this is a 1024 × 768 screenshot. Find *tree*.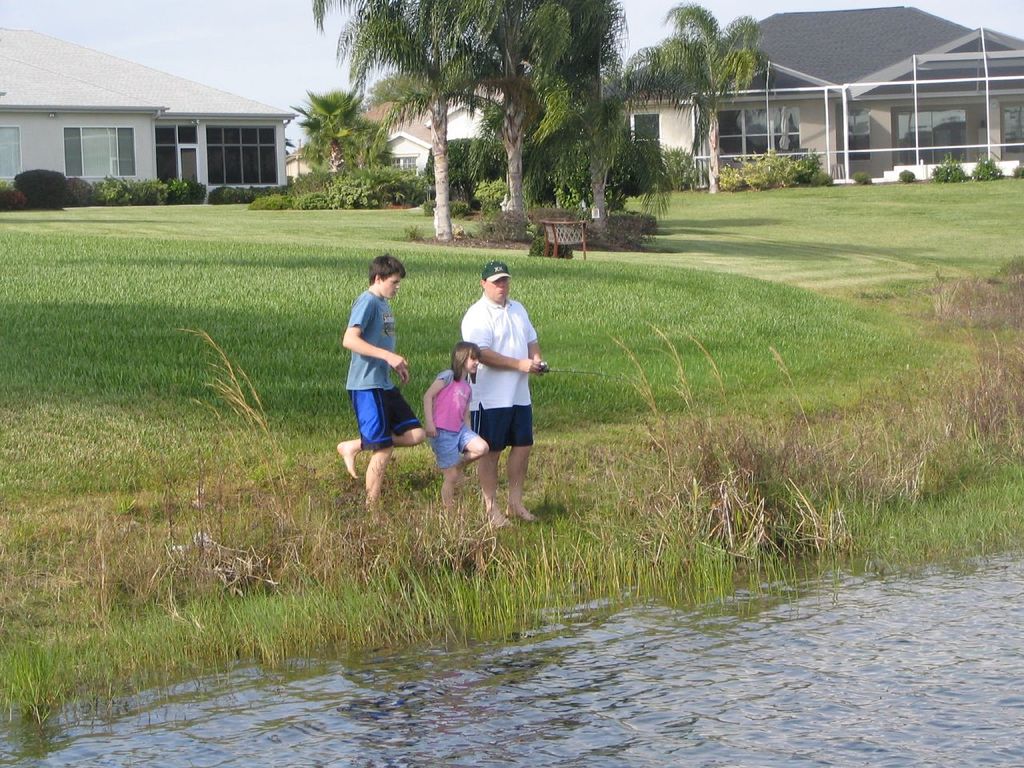
Bounding box: detection(311, 0, 518, 245).
